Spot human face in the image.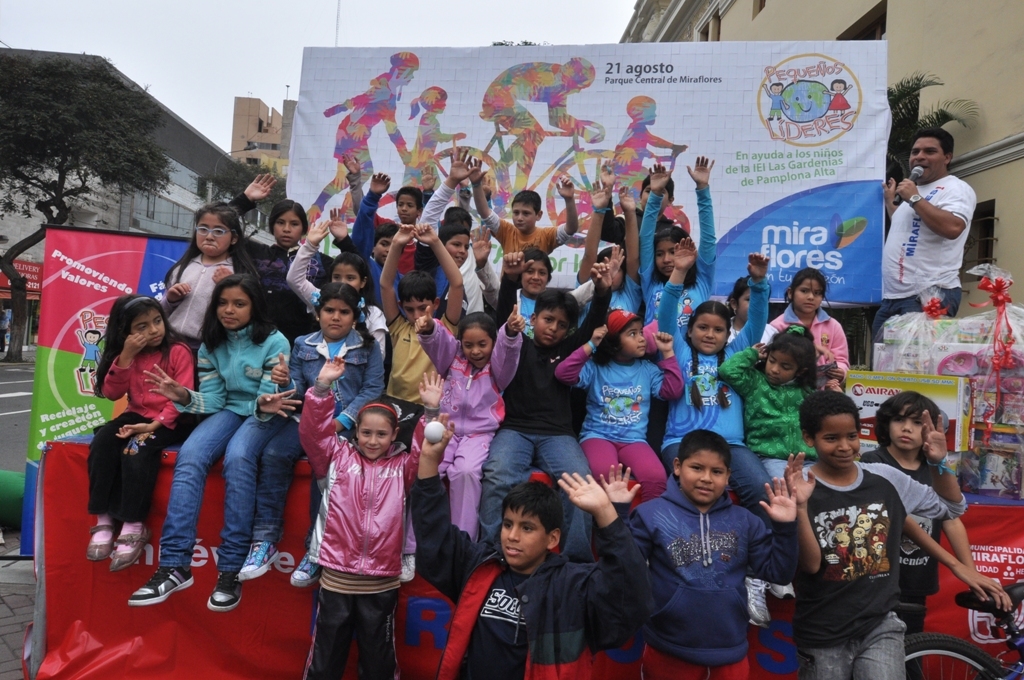
human face found at (left=622, top=325, right=646, bottom=360).
